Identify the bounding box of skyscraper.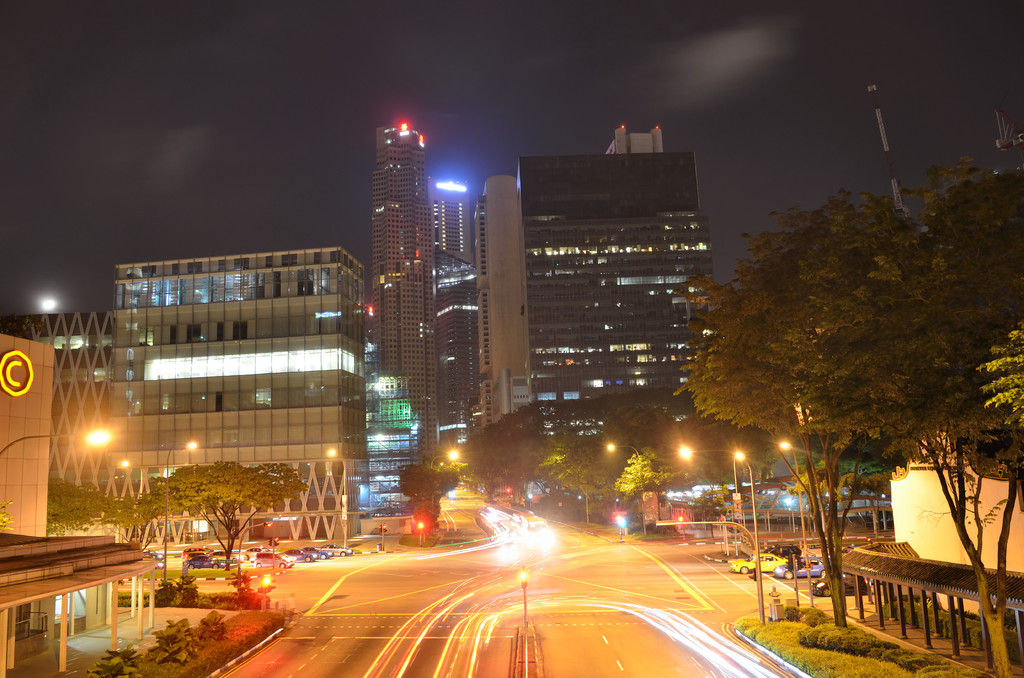
bbox=[365, 113, 436, 464].
